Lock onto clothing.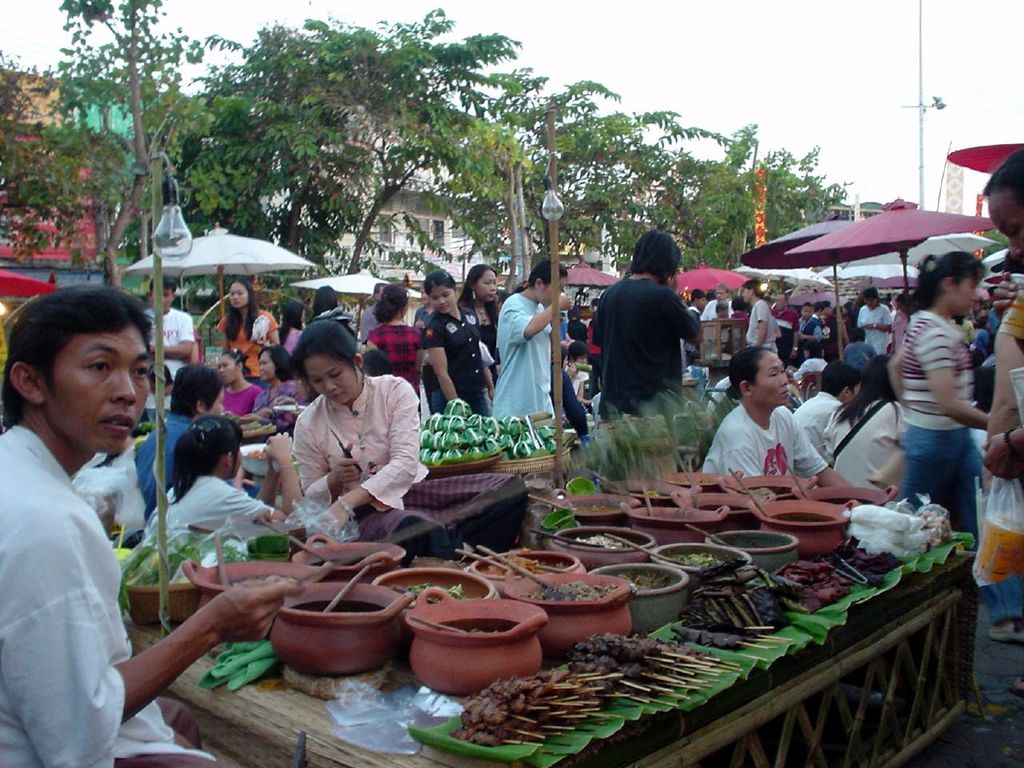
Locked: 746,298,781,364.
